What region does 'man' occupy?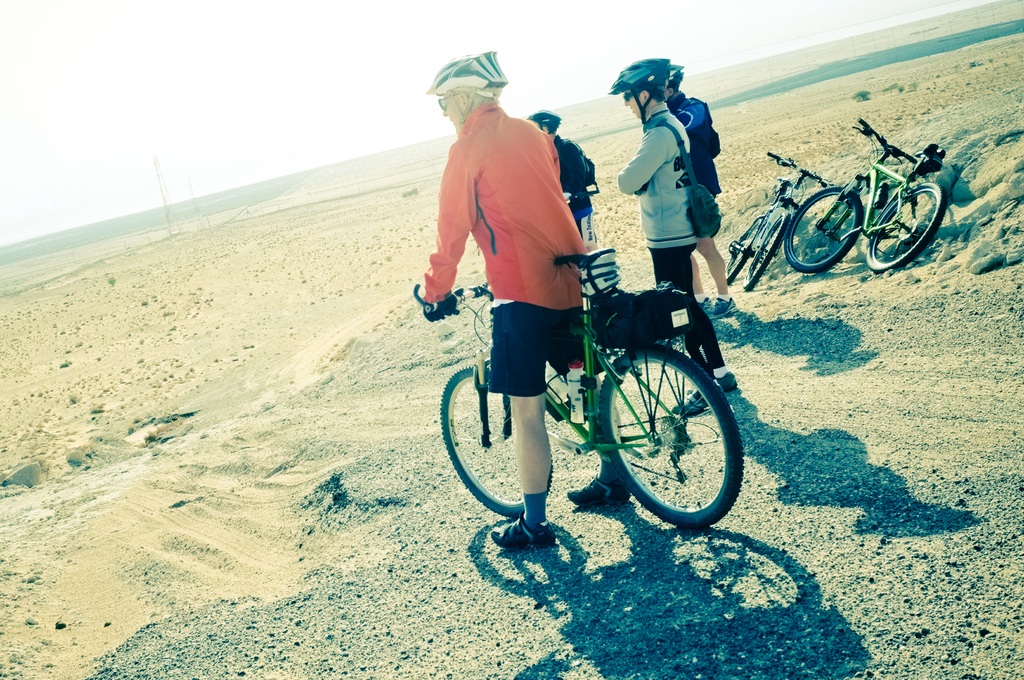
Rect(530, 107, 607, 252).
